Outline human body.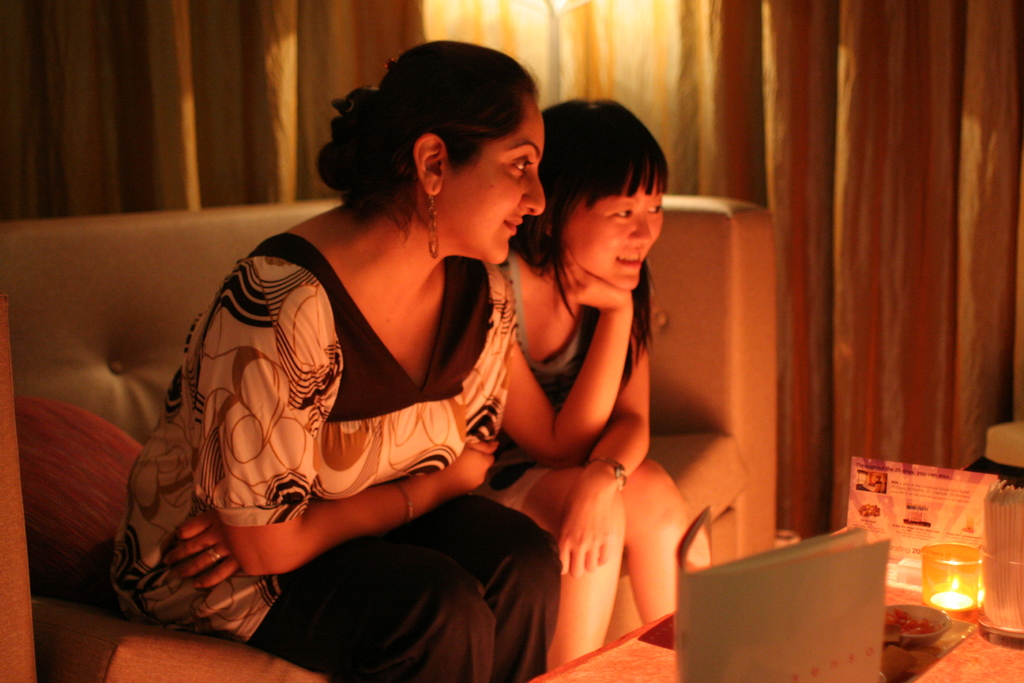
Outline: detection(116, 38, 562, 682).
